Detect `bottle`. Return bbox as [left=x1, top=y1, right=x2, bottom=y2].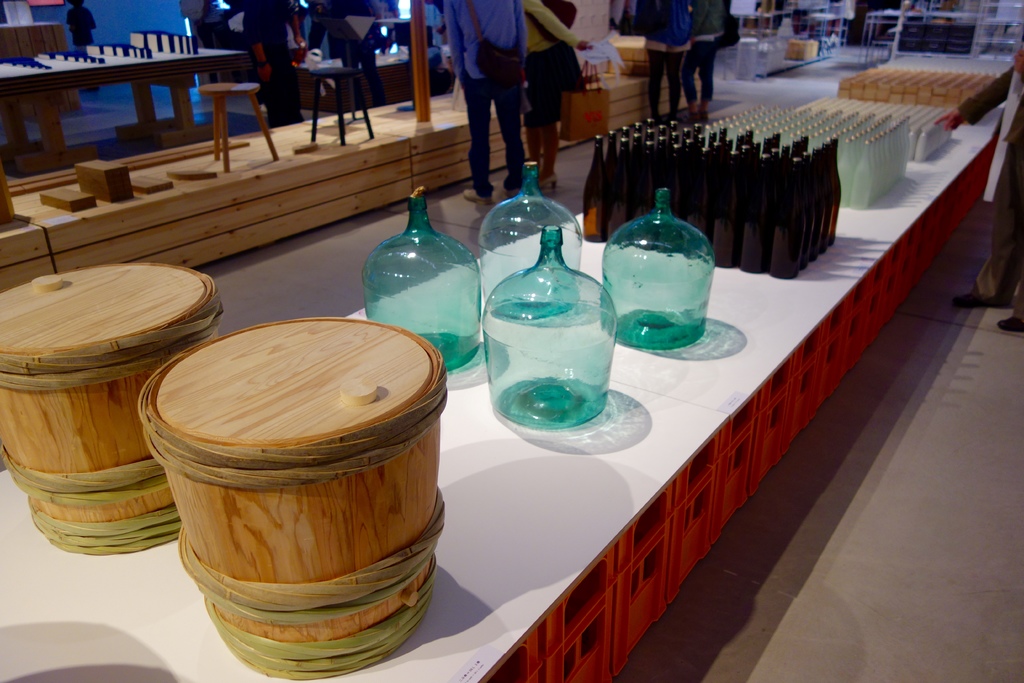
[left=689, top=122, right=704, bottom=144].
